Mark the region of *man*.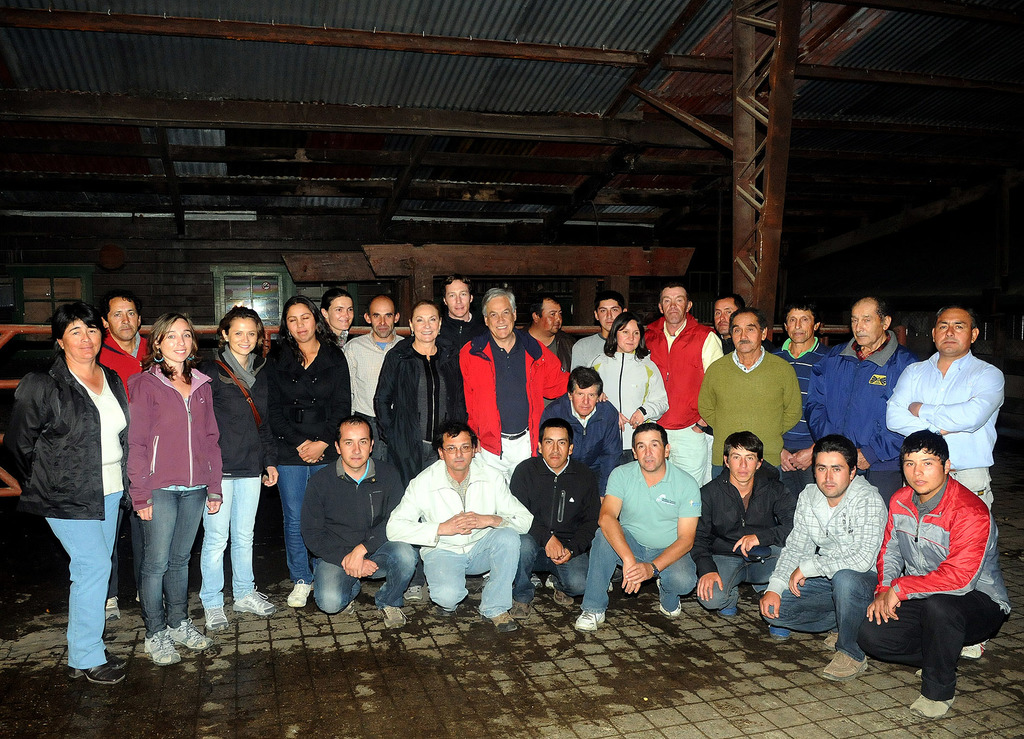
Region: 383, 425, 531, 629.
